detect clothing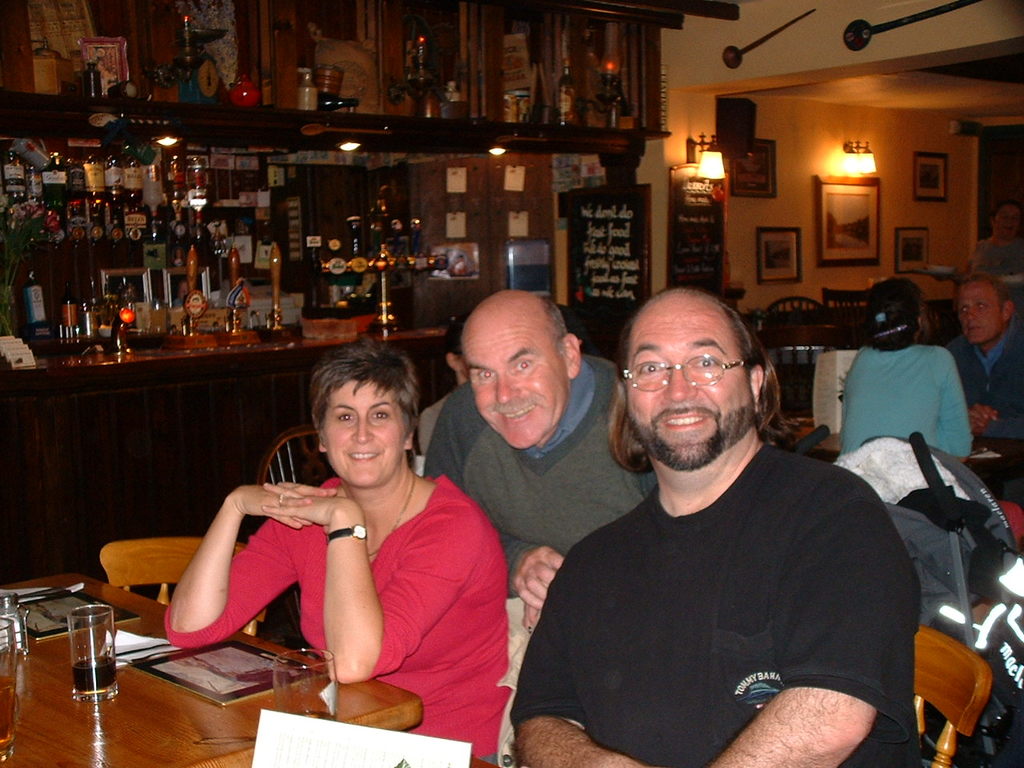
crop(418, 350, 679, 595)
